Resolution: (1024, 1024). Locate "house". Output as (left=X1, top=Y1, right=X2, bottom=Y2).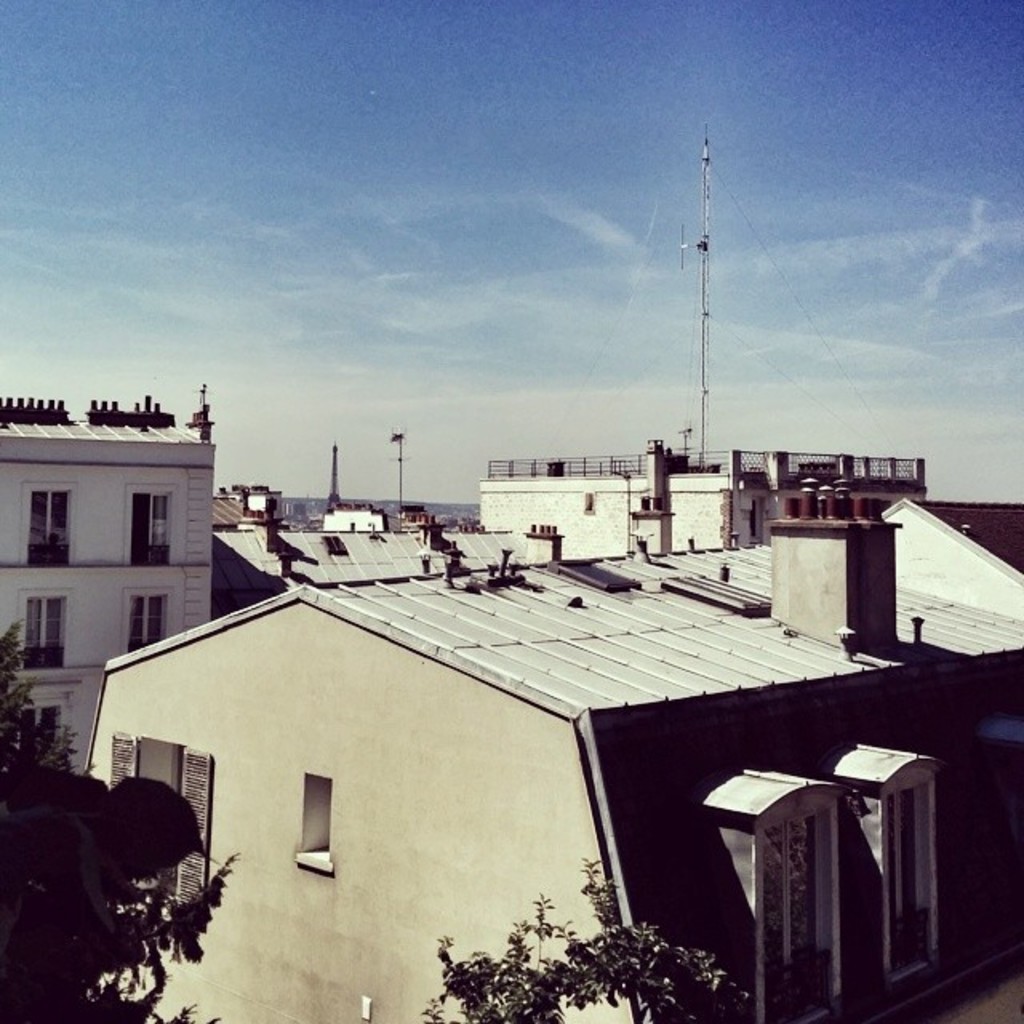
(left=198, top=442, right=563, bottom=624).
